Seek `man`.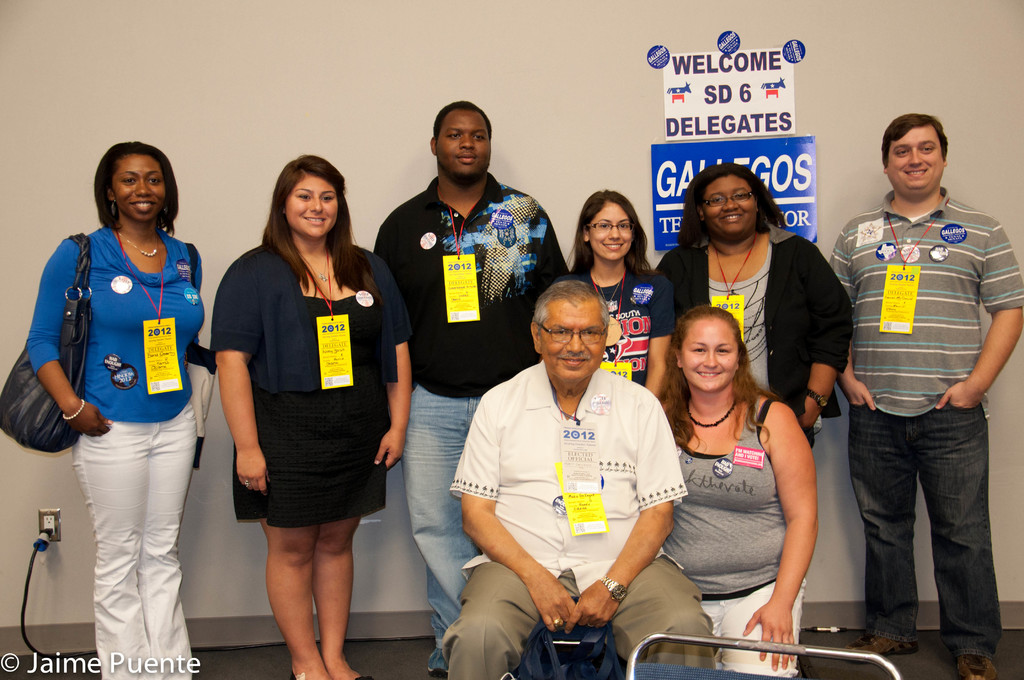
locate(427, 280, 739, 679).
